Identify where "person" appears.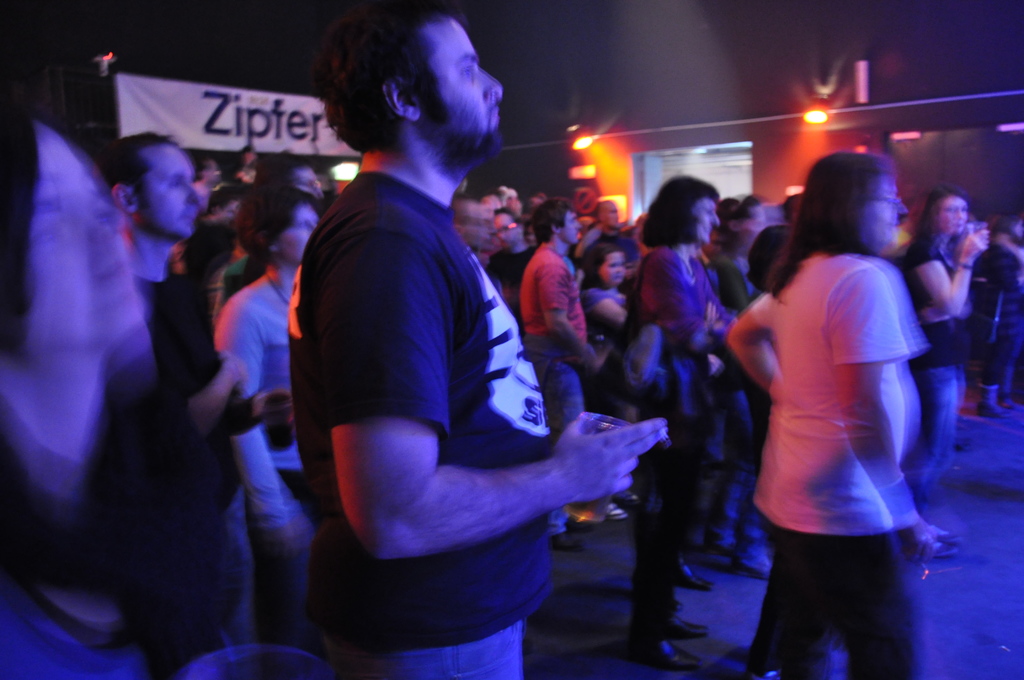
Appears at 520:194:599:441.
